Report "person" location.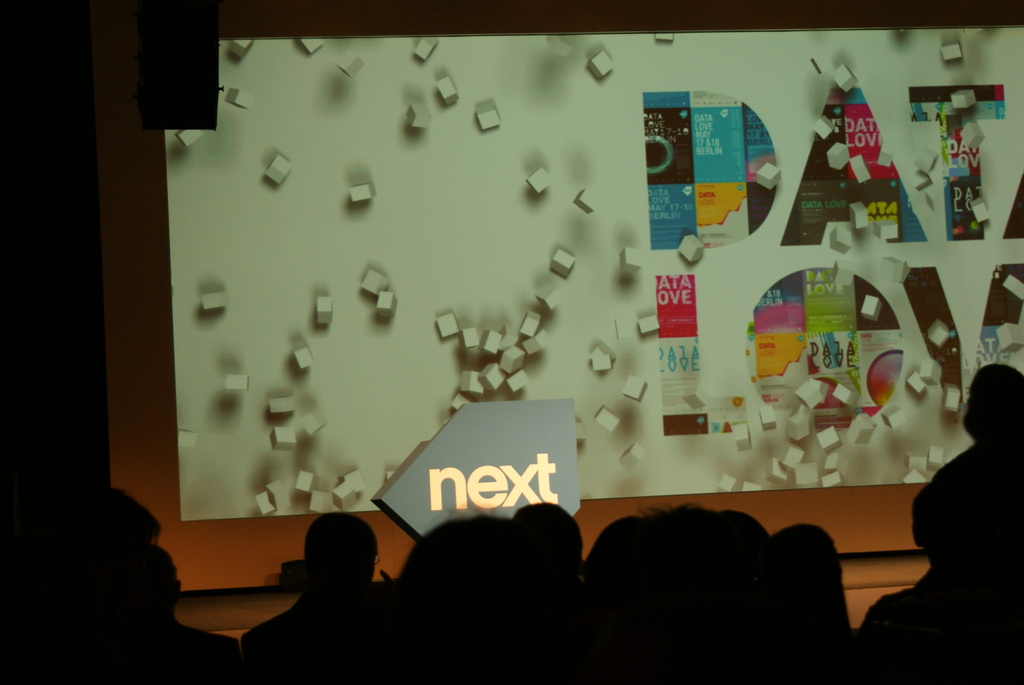
Report: select_region(519, 502, 579, 561).
